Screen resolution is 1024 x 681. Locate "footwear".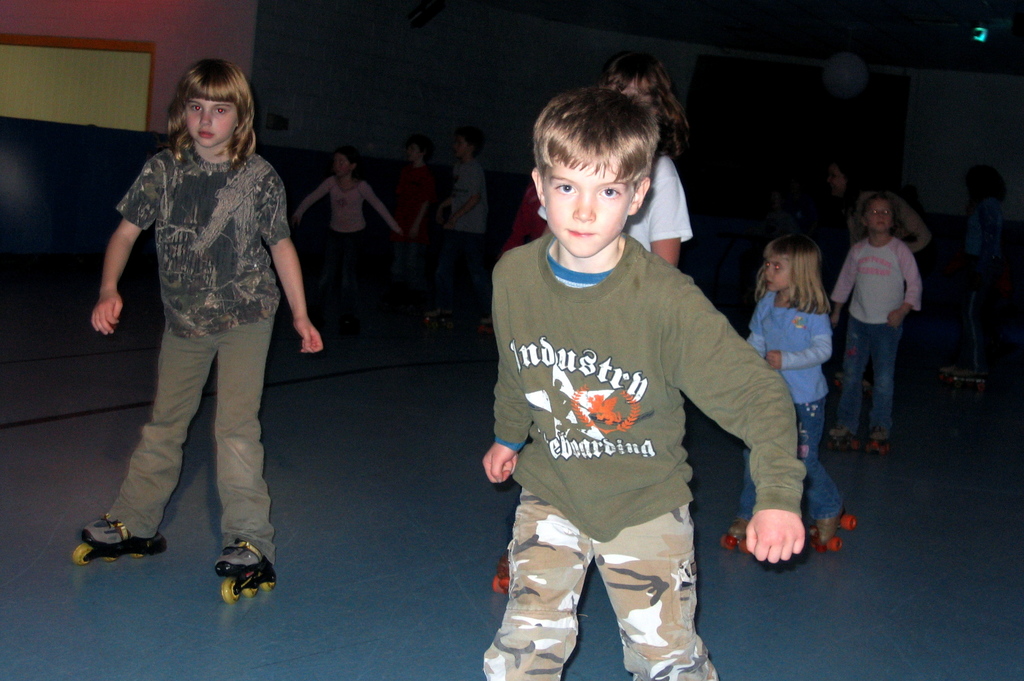
l=730, t=518, r=749, b=539.
